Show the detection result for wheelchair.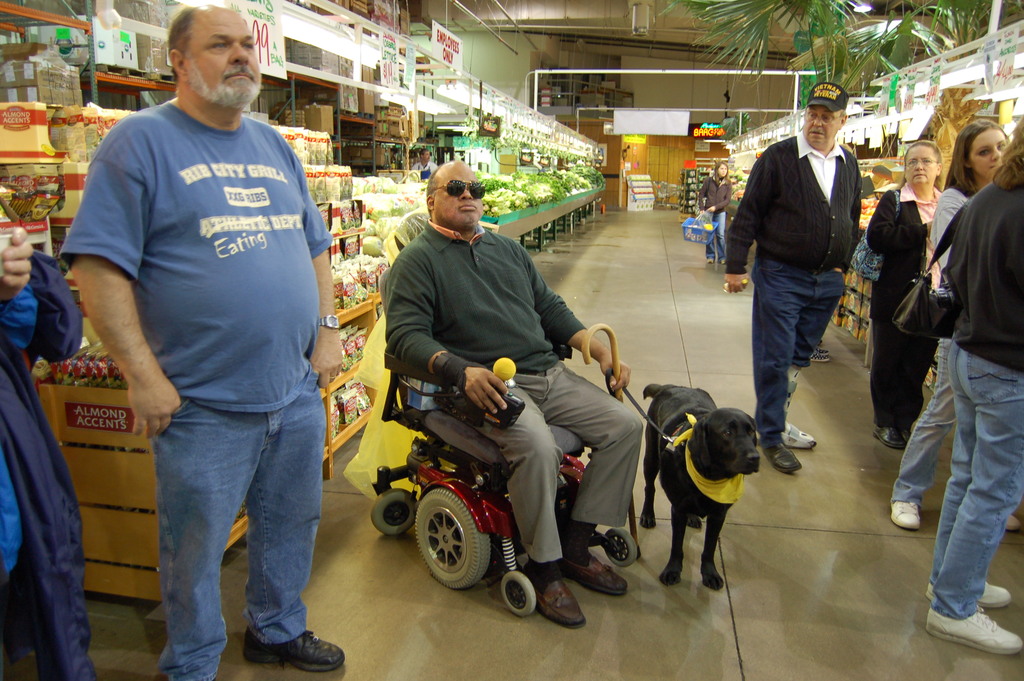
bbox(381, 354, 637, 616).
